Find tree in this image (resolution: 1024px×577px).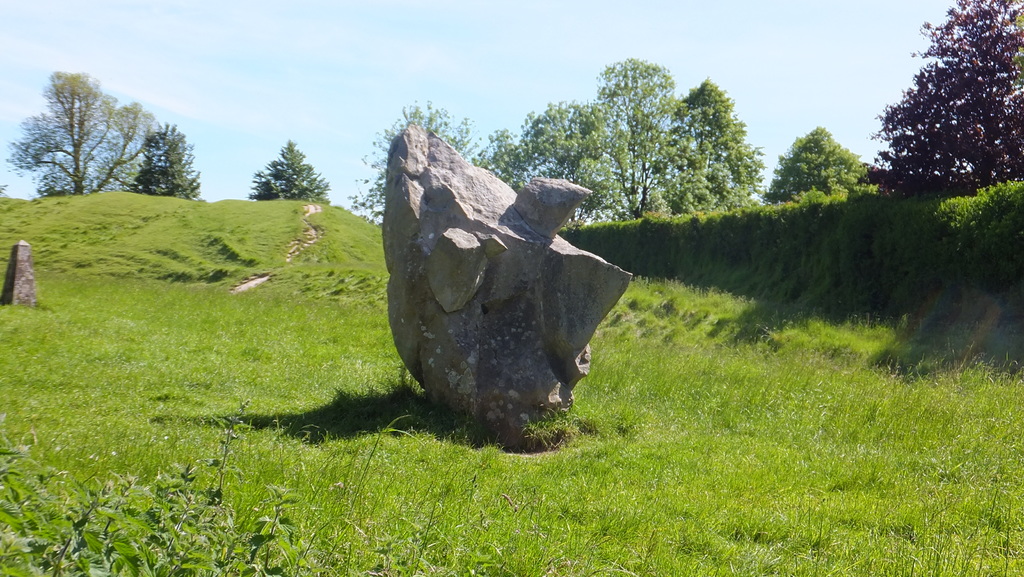
(x1=876, y1=11, x2=1007, y2=211).
